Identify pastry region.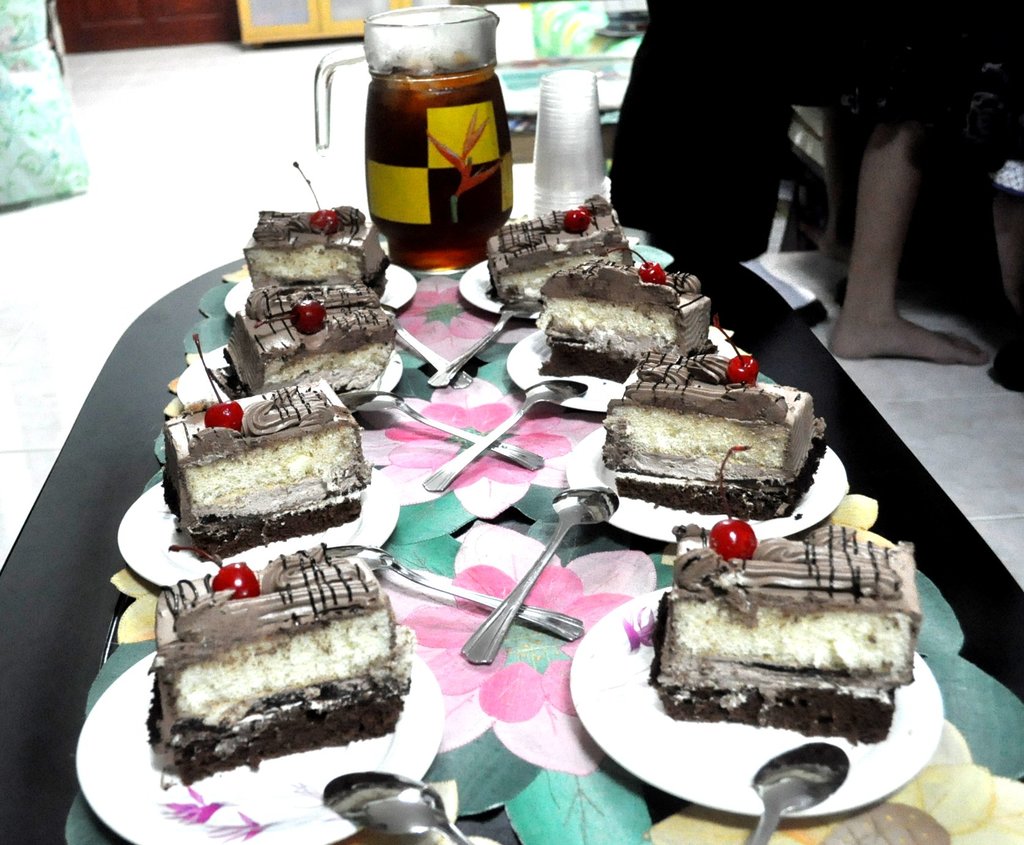
Region: detection(138, 386, 370, 540).
